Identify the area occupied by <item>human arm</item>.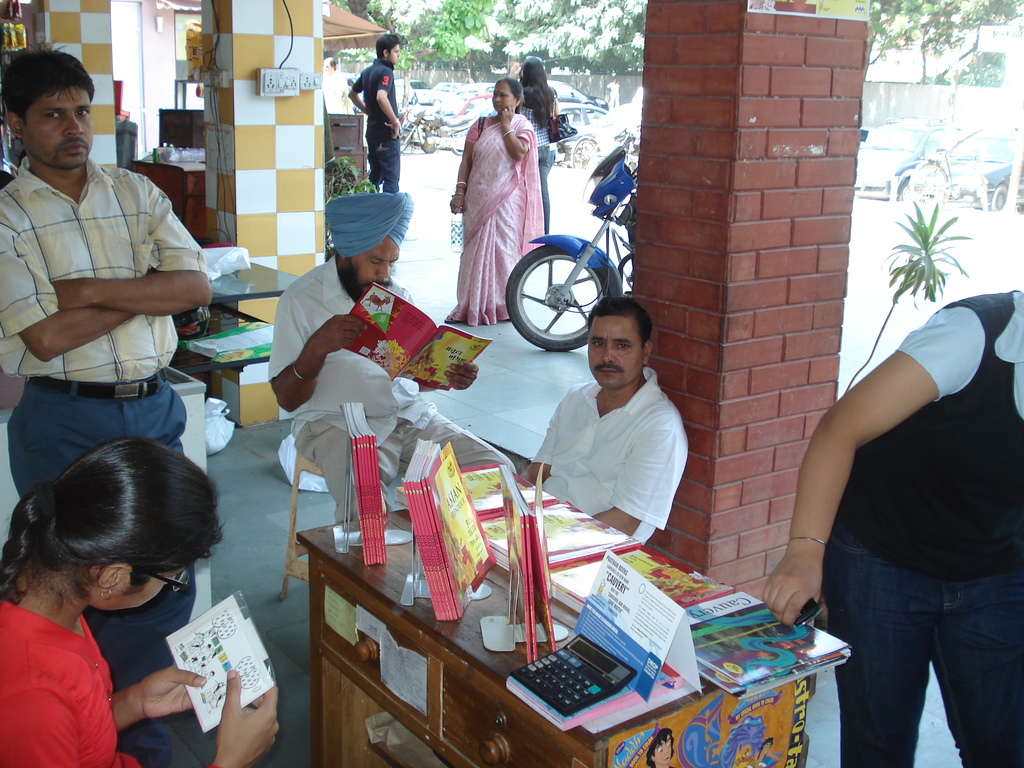
Area: 524 394 563 485.
